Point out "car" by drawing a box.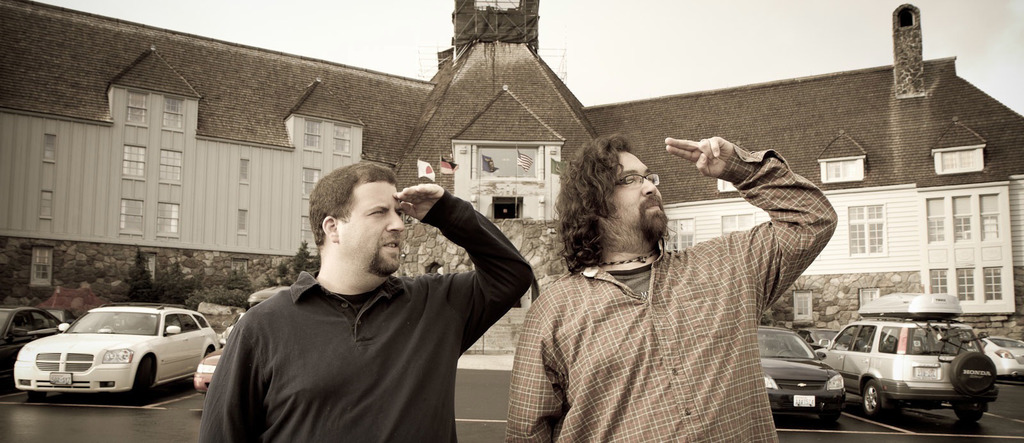
bbox(195, 348, 221, 392).
